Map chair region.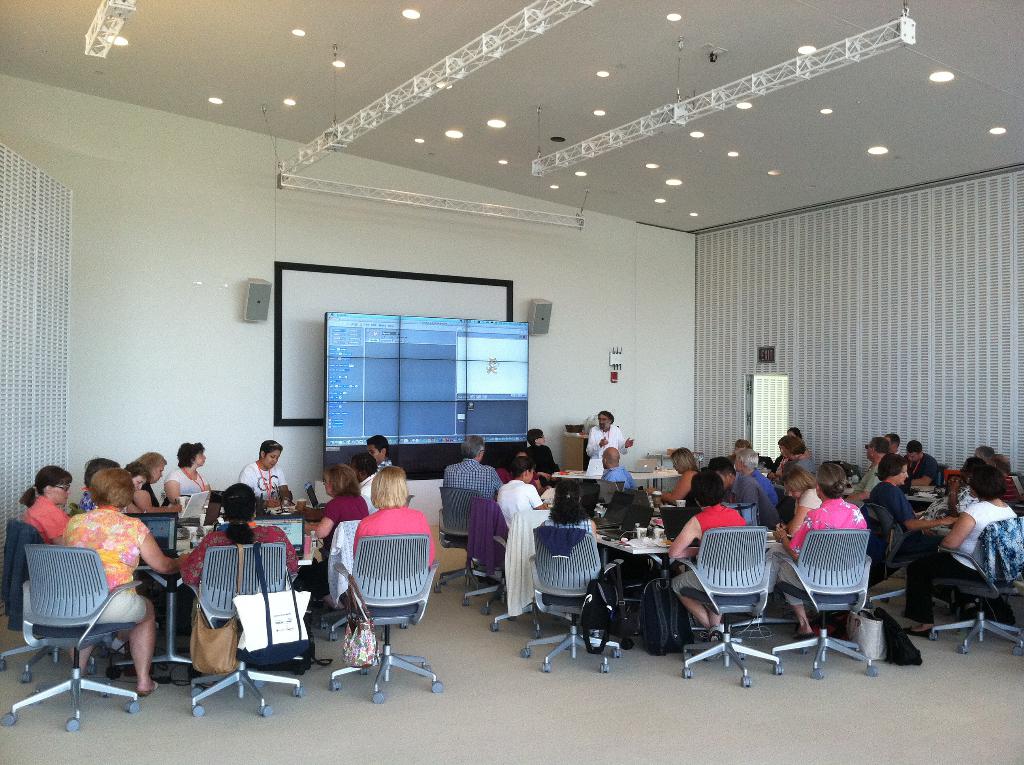
Mapped to BBox(184, 540, 315, 716).
